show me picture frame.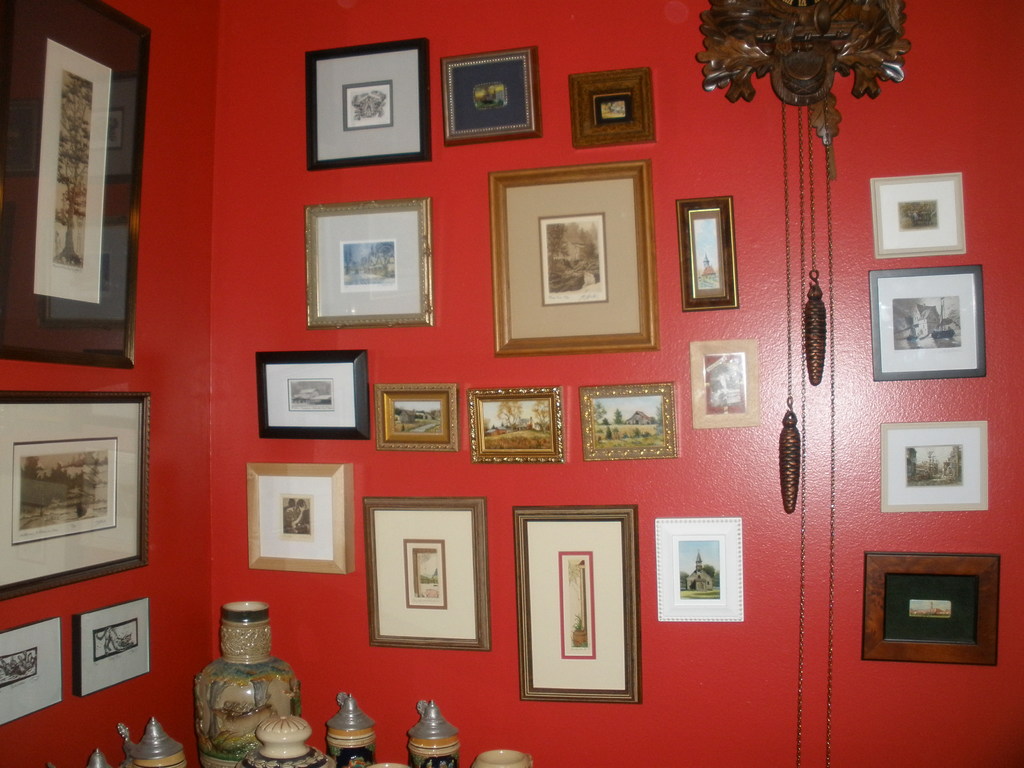
picture frame is here: (304, 198, 433, 331).
